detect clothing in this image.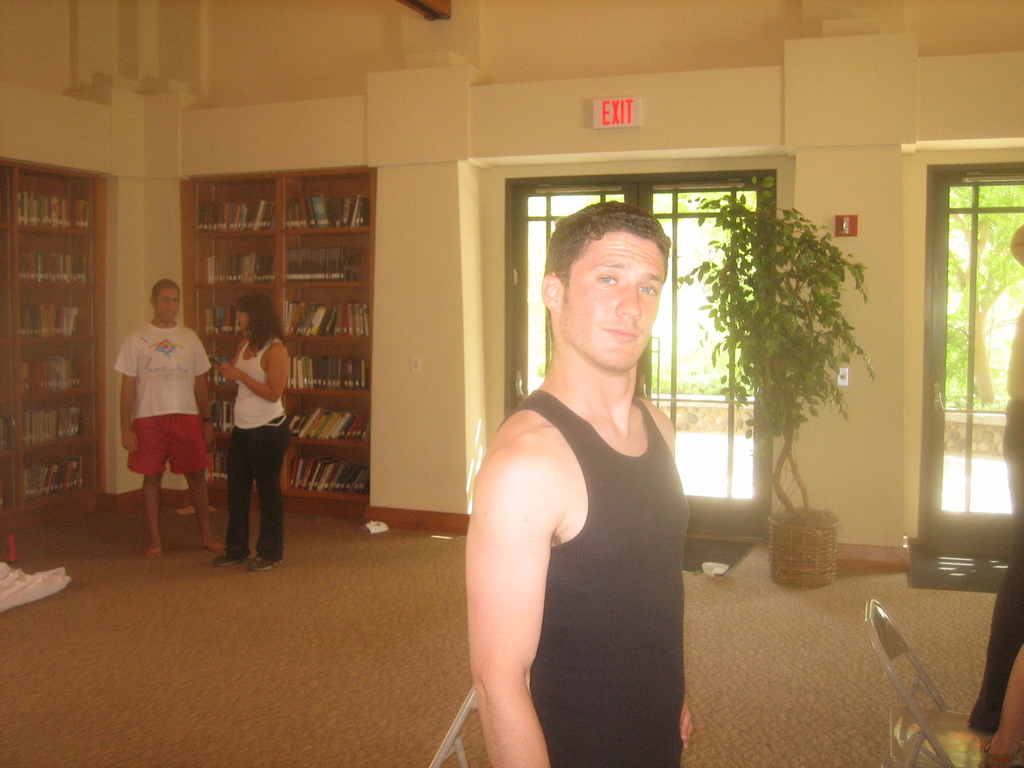
Detection: region(493, 388, 685, 767).
